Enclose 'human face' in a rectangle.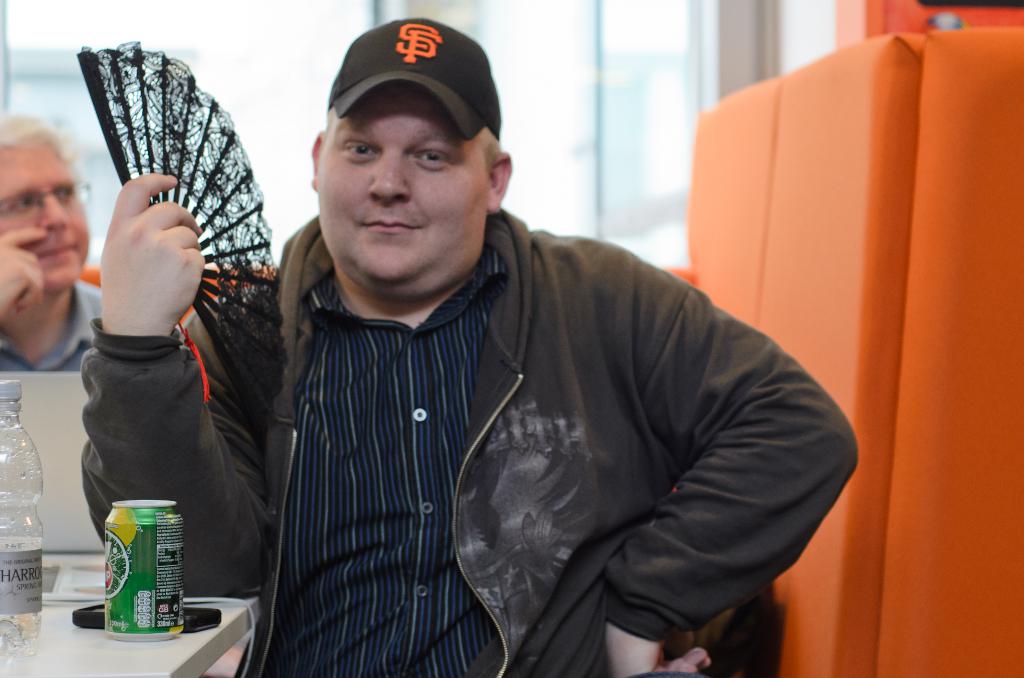
{"left": 0, "top": 140, "right": 93, "bottom": 291}.
